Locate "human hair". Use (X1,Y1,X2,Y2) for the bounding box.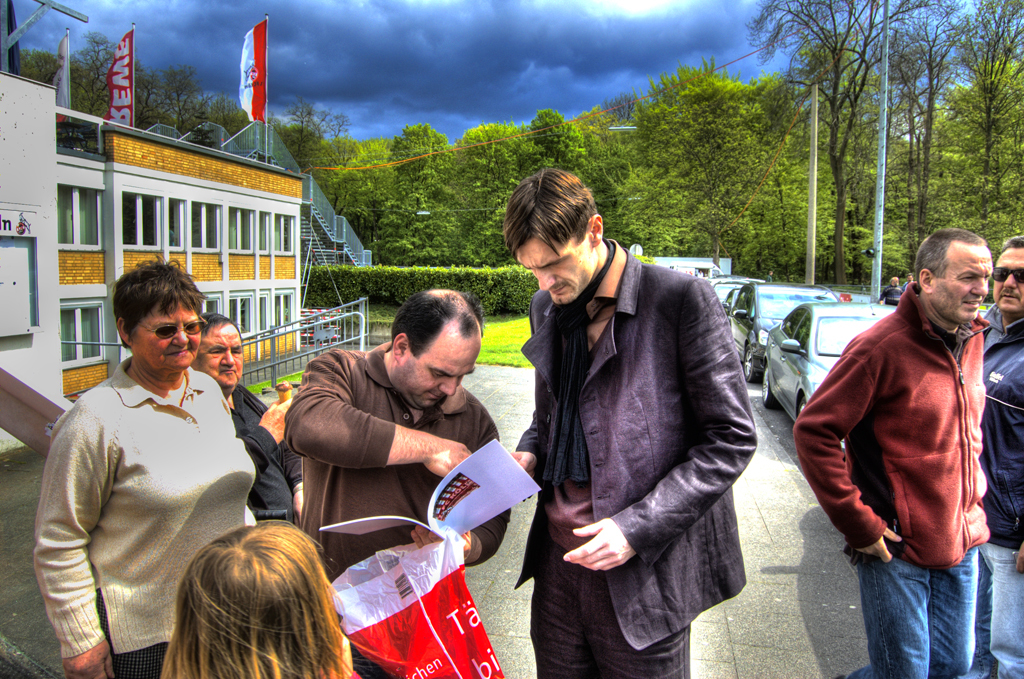
(1009,236,1023,253).
